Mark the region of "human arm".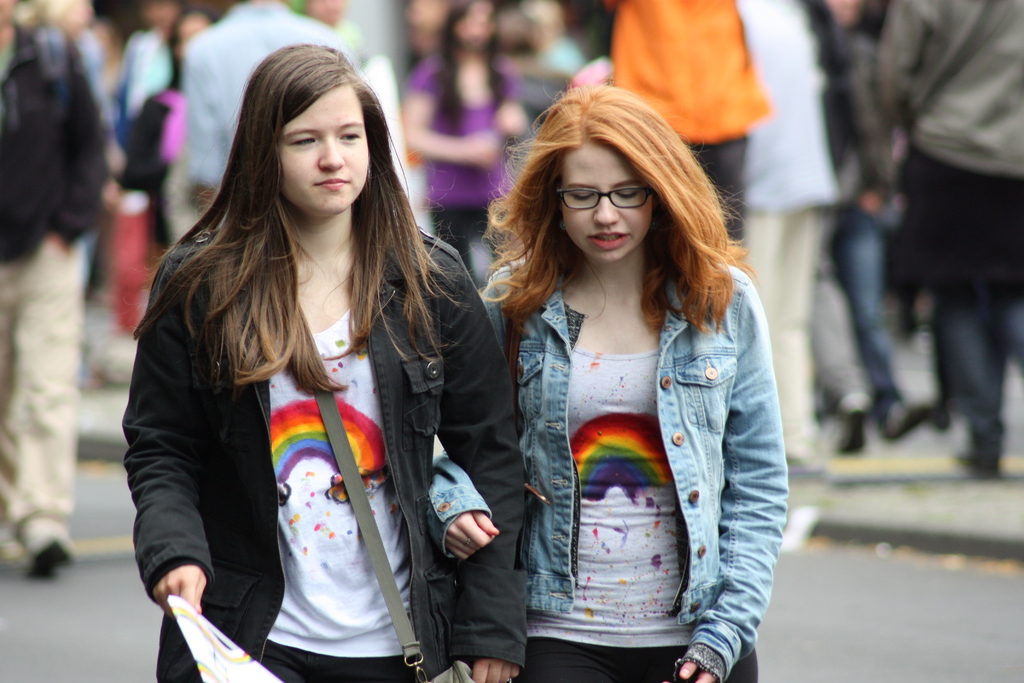
Region: BBox(39, 35, 110, 263).
